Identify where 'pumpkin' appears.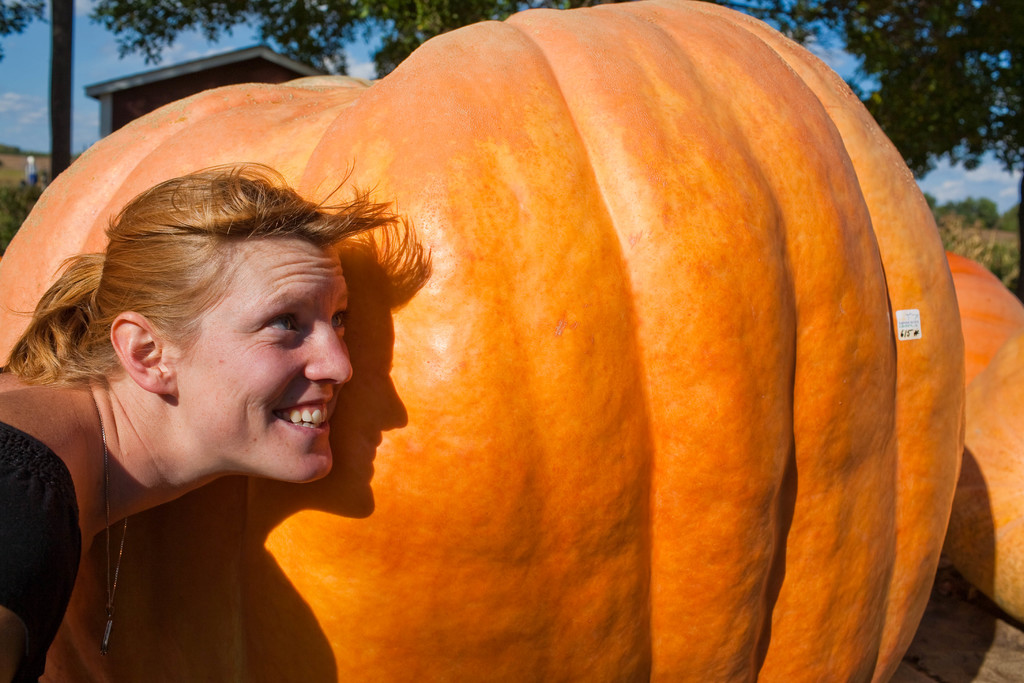
Appears at BBox(0, 1, 968, 682).
